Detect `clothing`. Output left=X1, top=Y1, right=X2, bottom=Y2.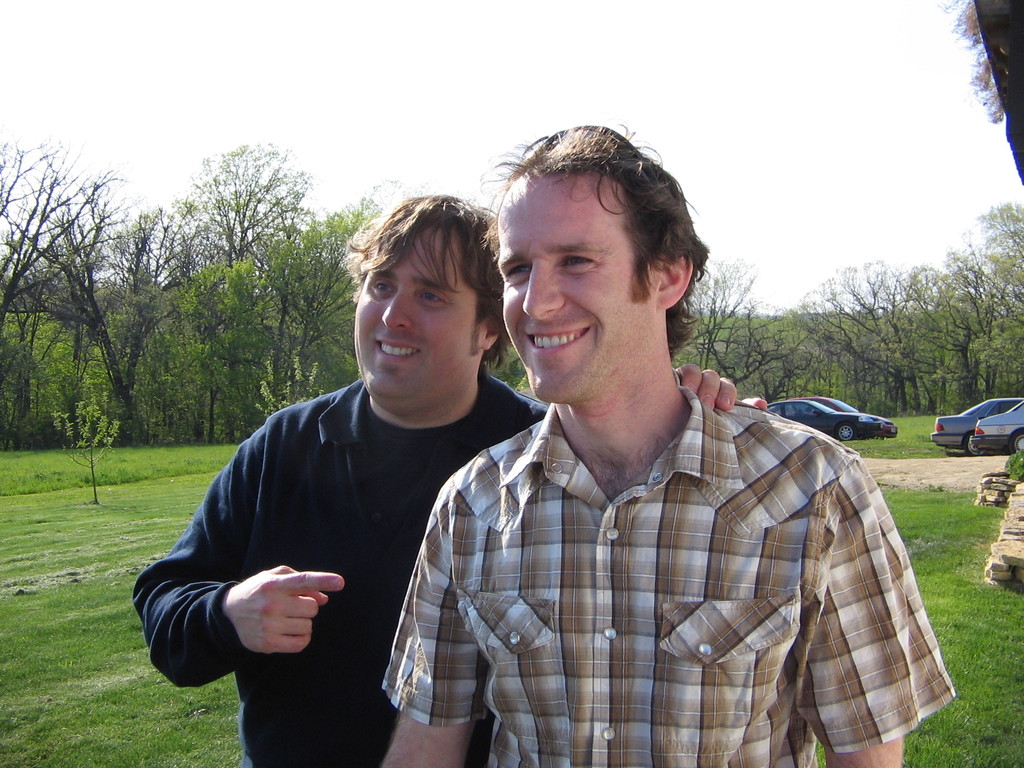
left=379, top=337, right=926, bottom=753.
